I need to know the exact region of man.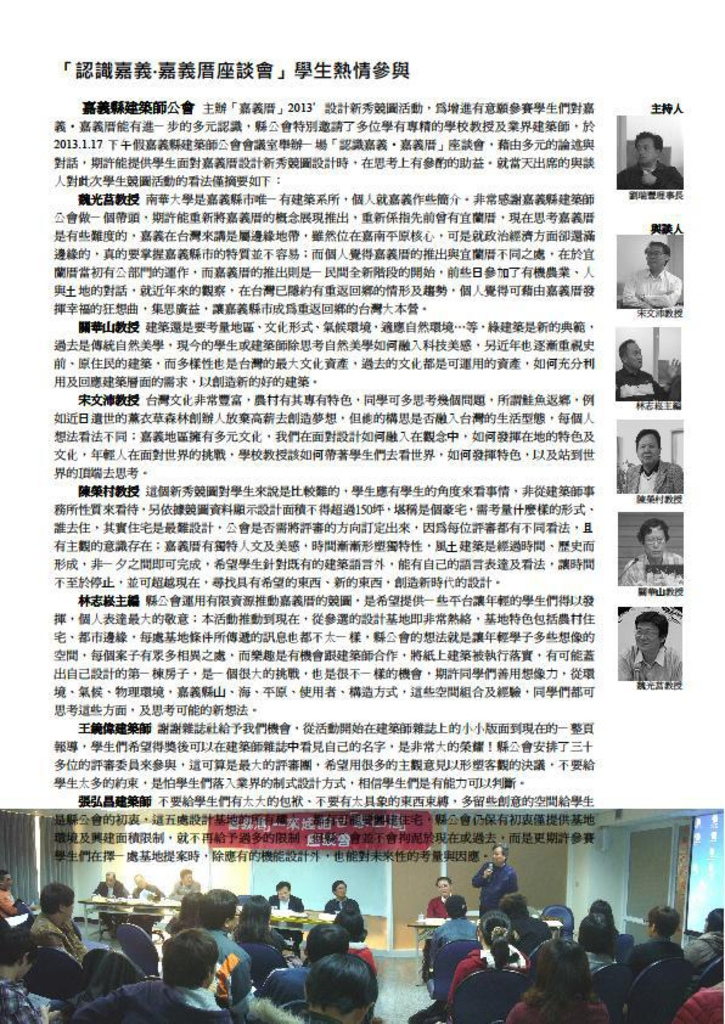
Region: region(268, 880, 307, 957).
